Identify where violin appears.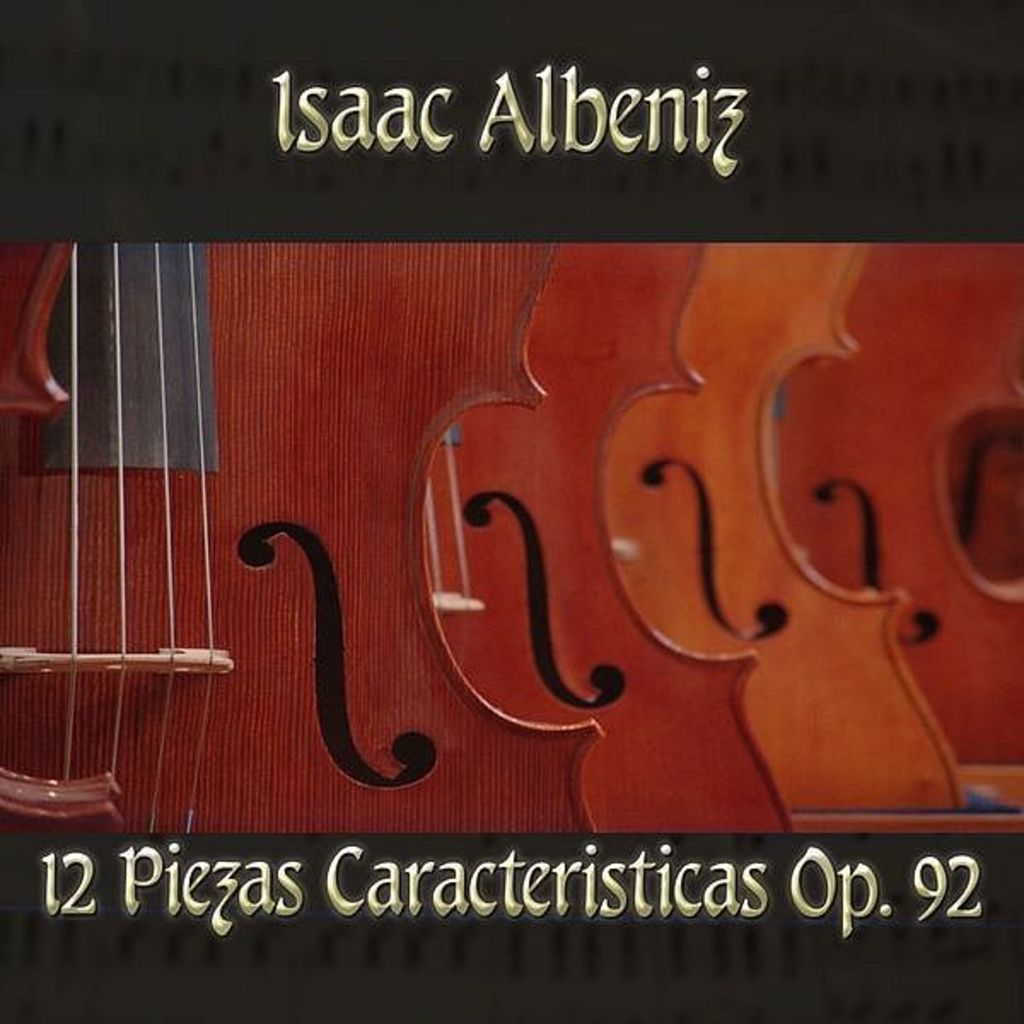
Appears at [x1=777, y1=236, x2=1022, y2=811].
